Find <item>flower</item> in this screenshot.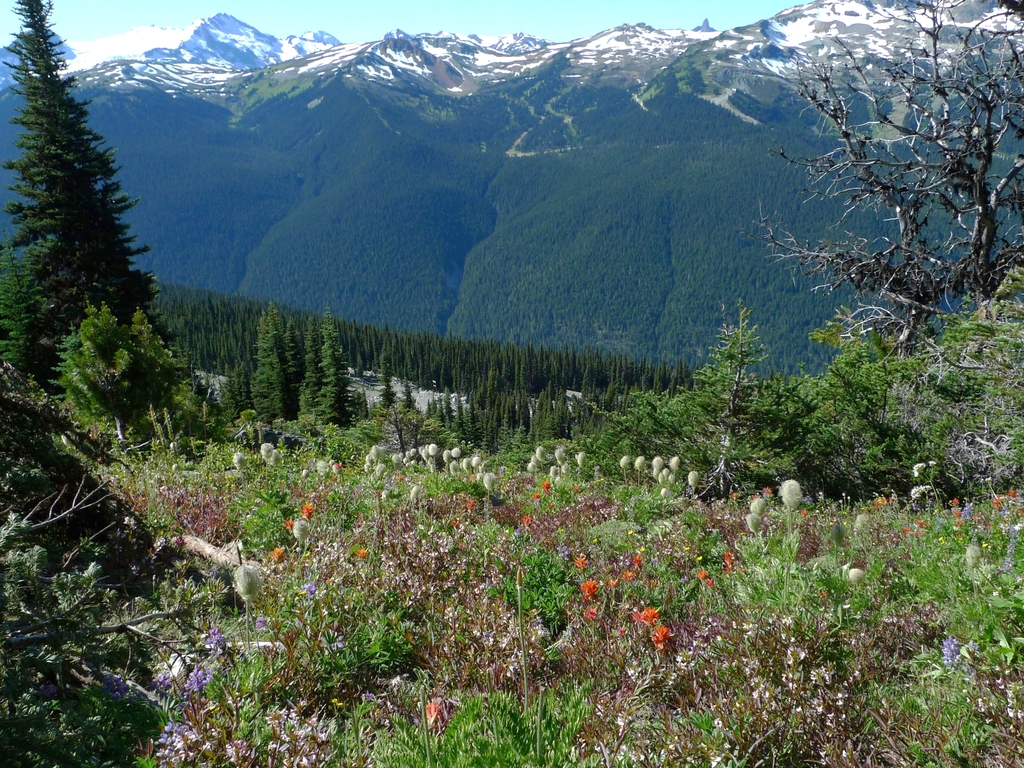
The bounding box for <item>flower</item> is left=849, top=566, right=866, bottom=584.
